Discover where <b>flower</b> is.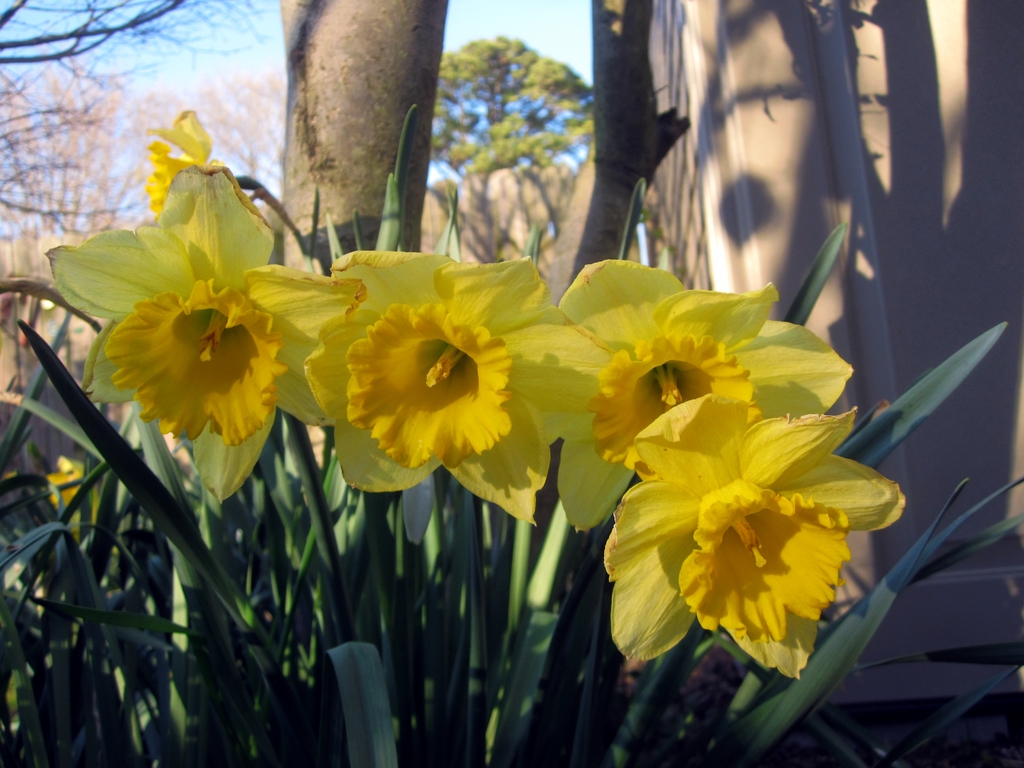
Discovered at crop(495, 262, 852, 533).
